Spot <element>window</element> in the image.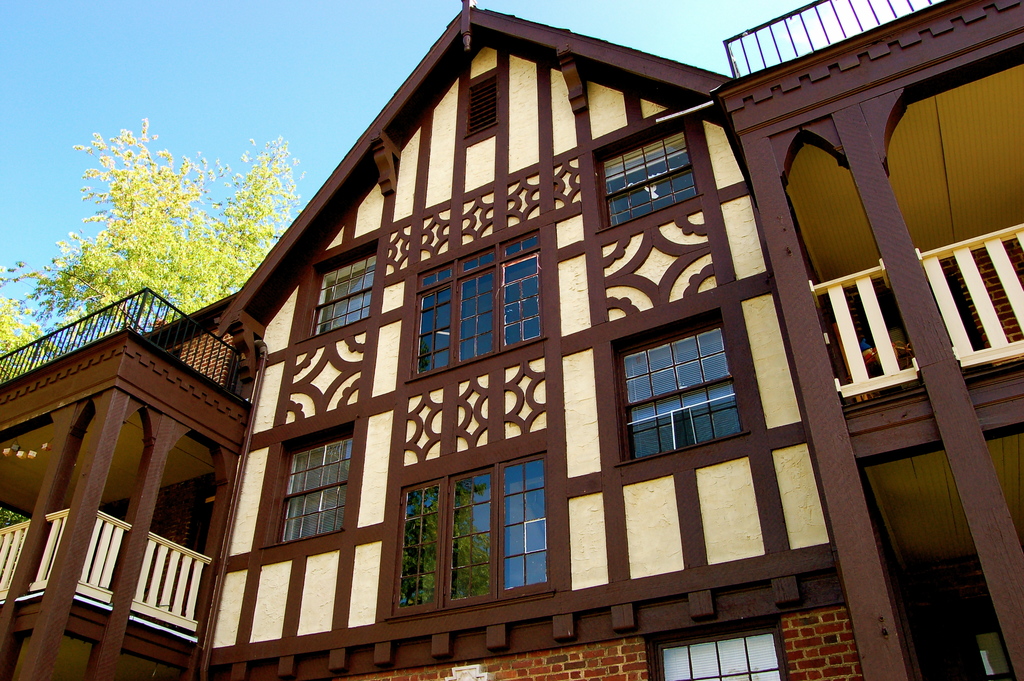
<element>window</element> found at <region>405, 227, 543, 390</region>.
